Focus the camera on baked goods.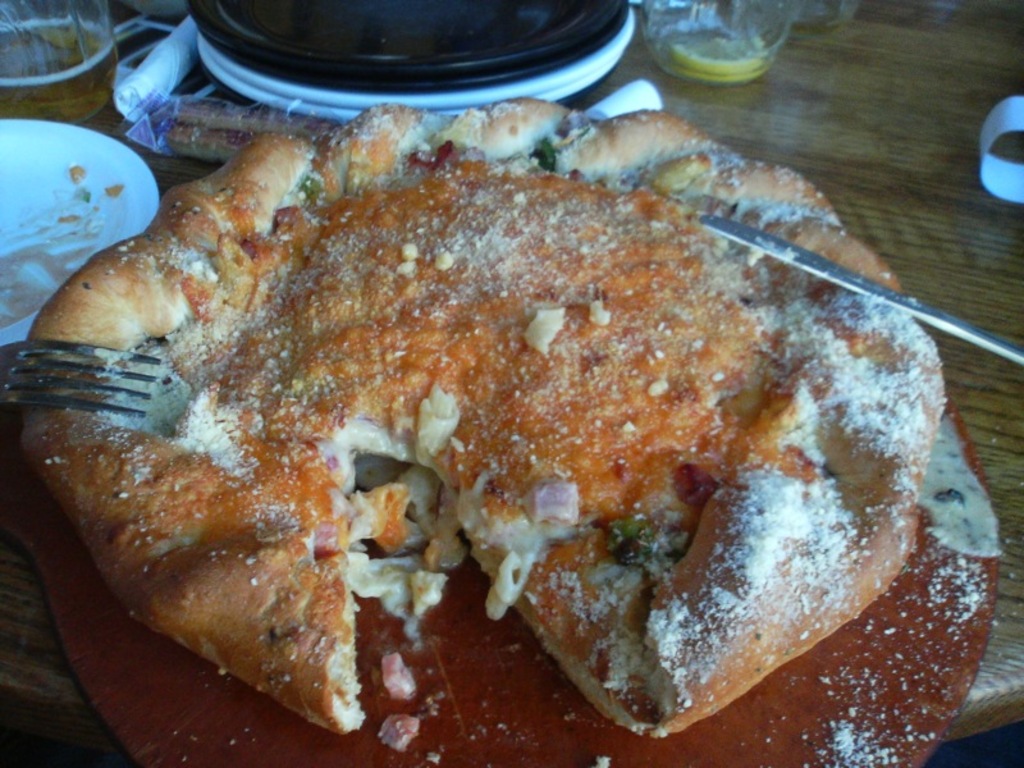
Focus region: {"x1": 17, "y1": 90, "x2": 947, "y2": 767}.
